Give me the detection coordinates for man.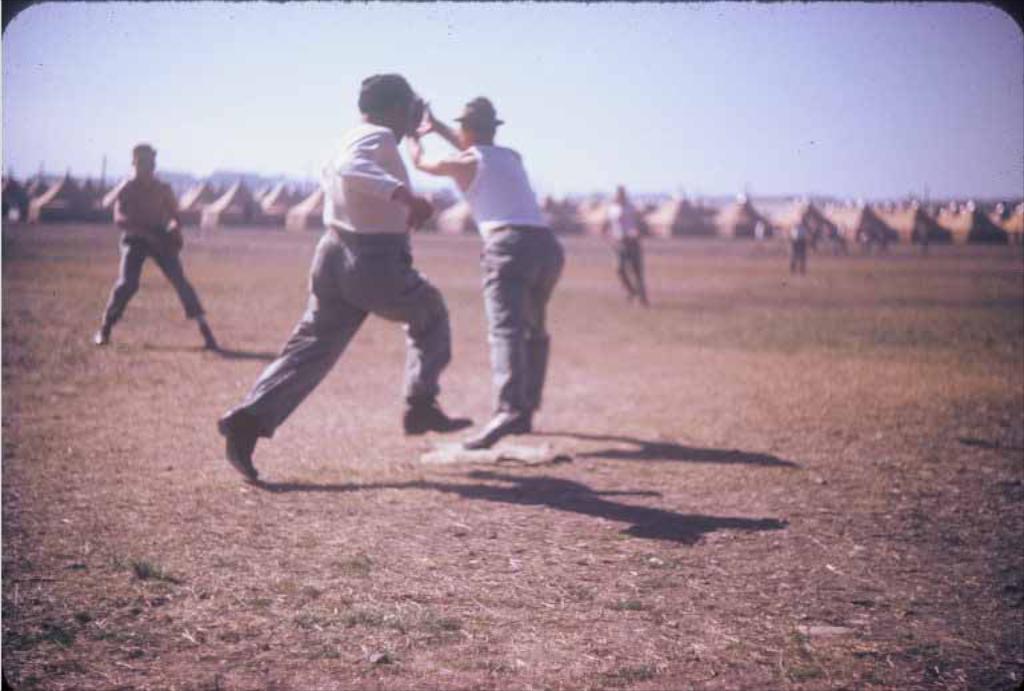
(left=92, top=143, right=220, bottom=346).
